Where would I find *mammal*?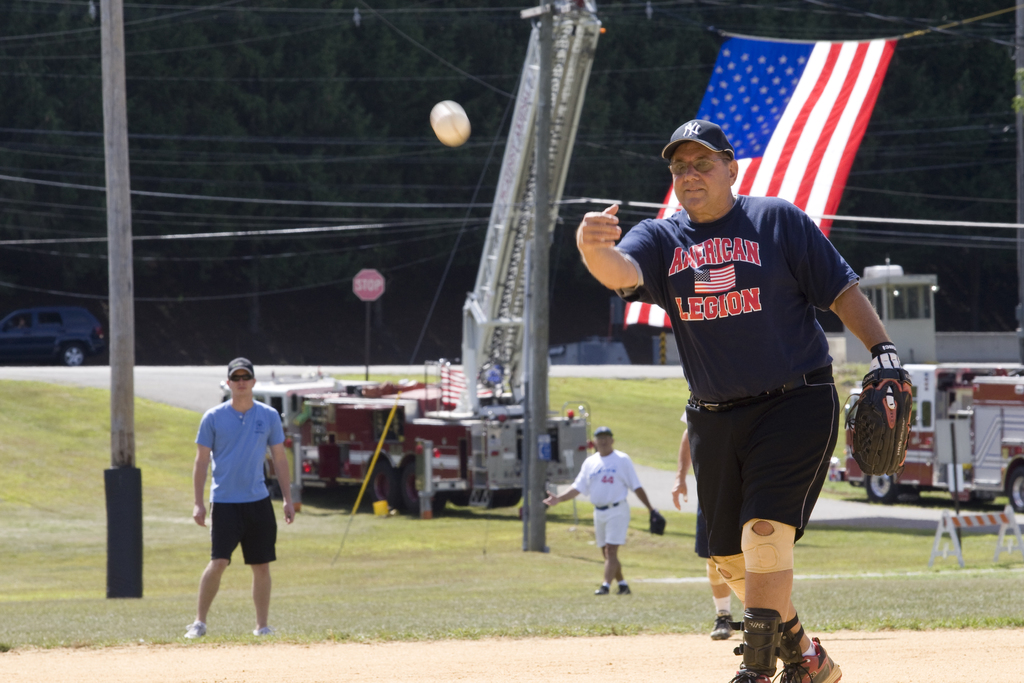
At (665, 399, 745, 639).
